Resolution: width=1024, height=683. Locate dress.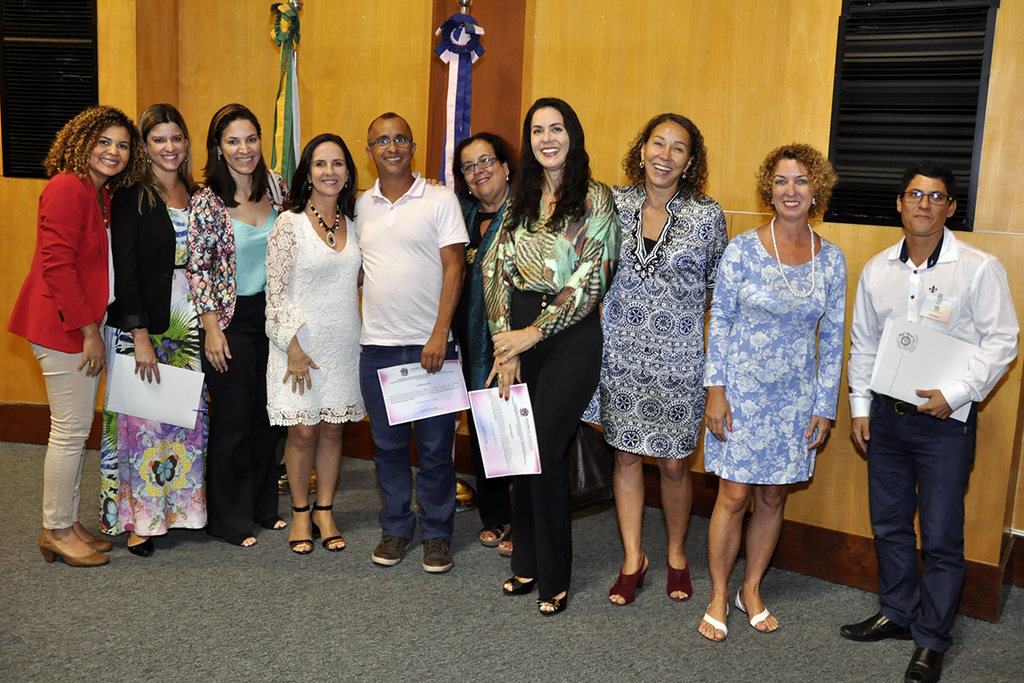
<box>264,207,369,431</box>.
